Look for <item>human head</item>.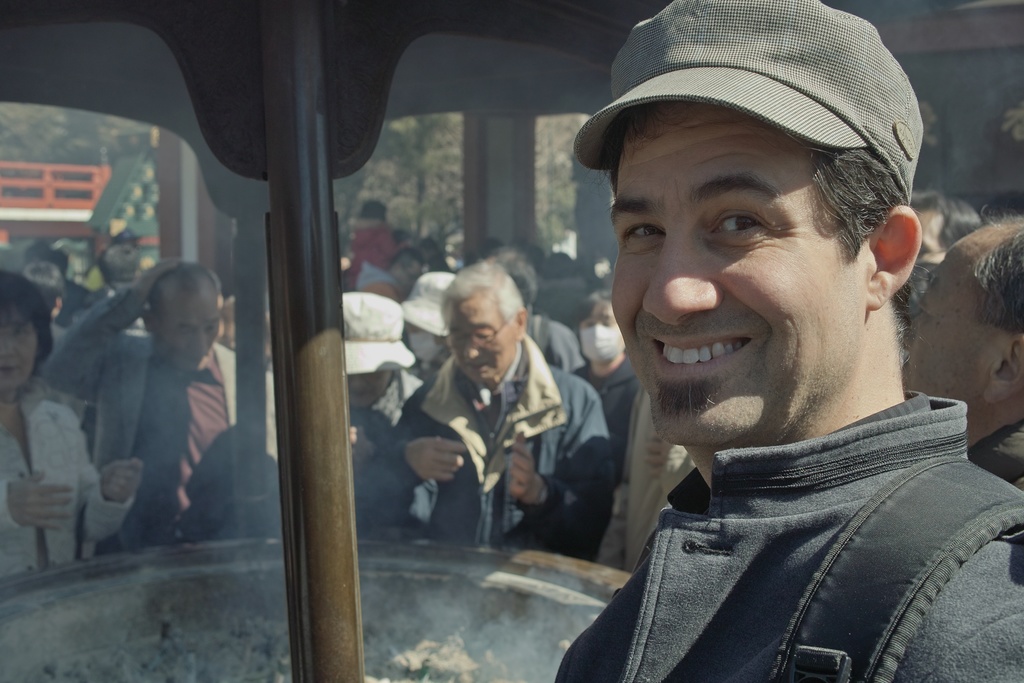
Found: [left=339, top=298, right=404, bottom=408].
